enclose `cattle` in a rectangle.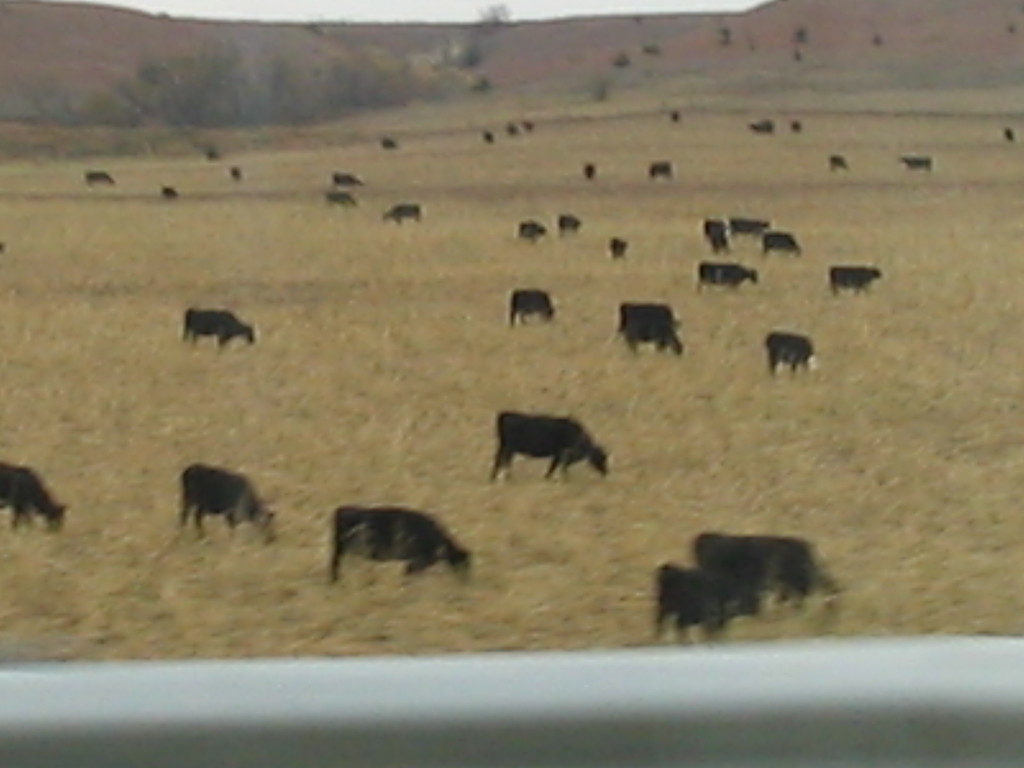
box=[0, 462, 68, 534].
